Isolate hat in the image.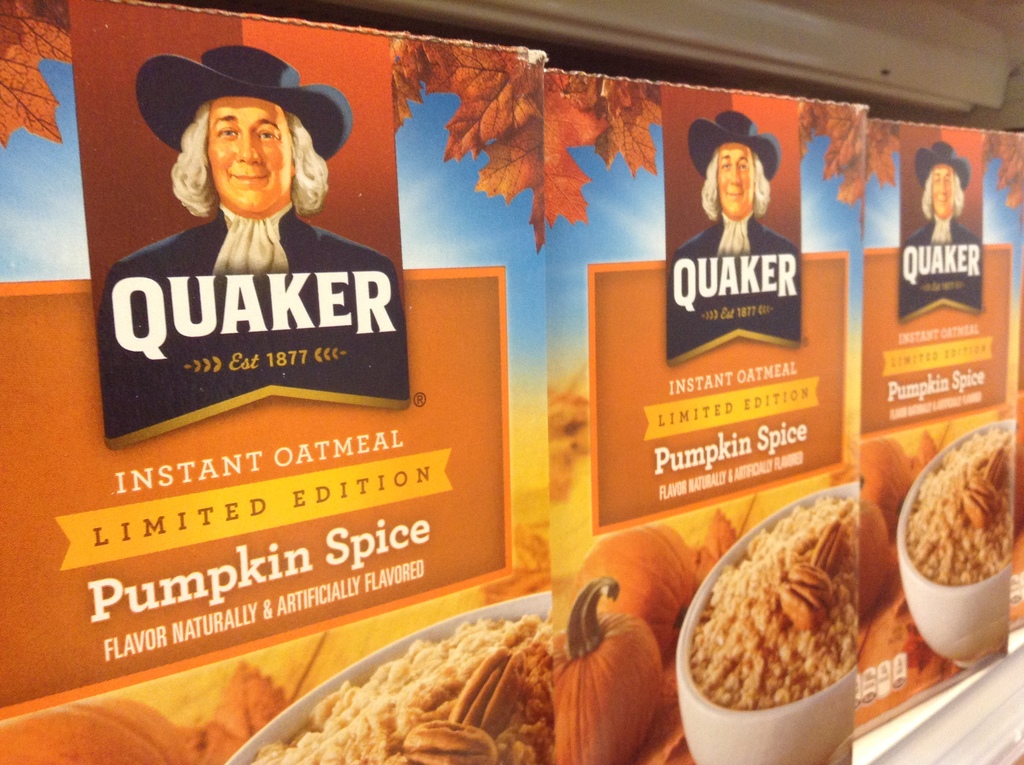
Isolated region: (x1=686, y1=109, x2=781, y2=184).
